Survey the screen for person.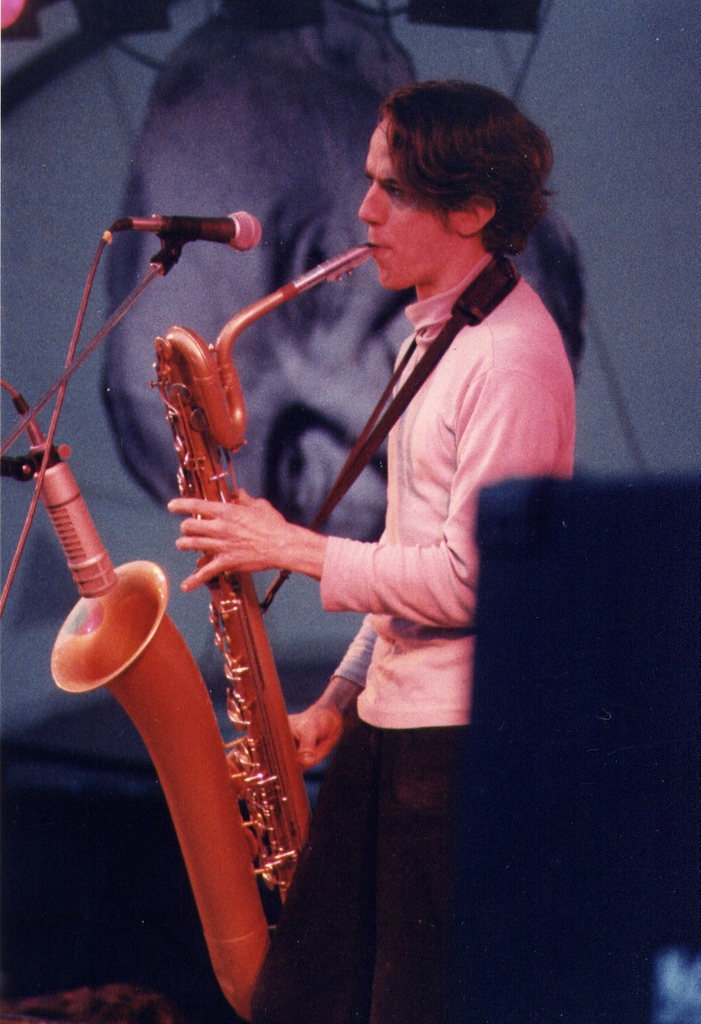
Survey found: 164:74:589:1023.
